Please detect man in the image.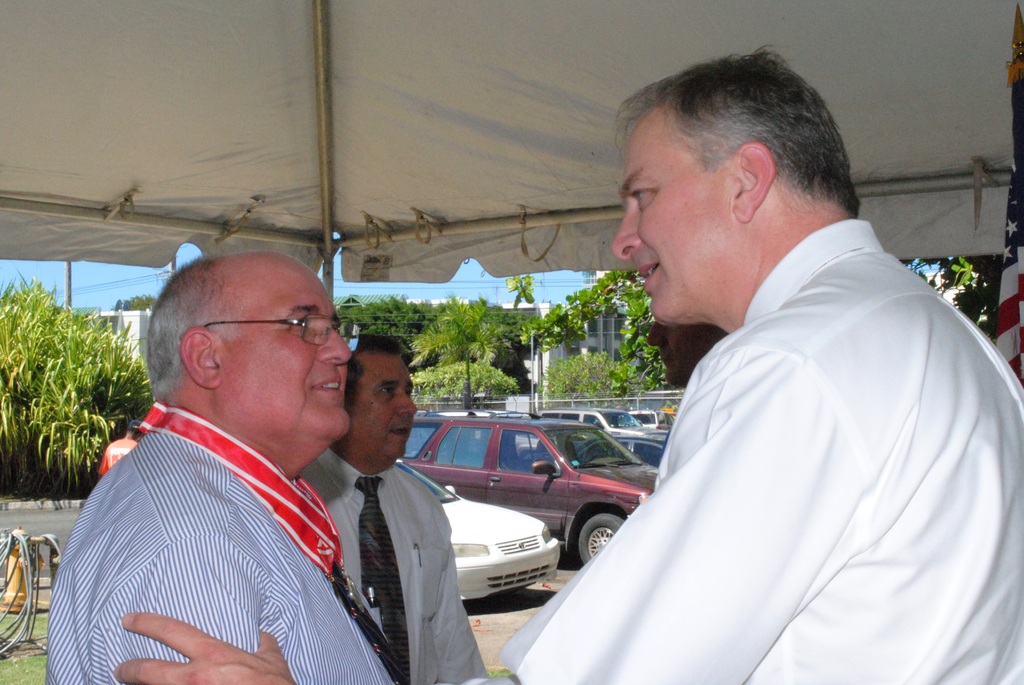
locate(115, 46, 1023, 684).
